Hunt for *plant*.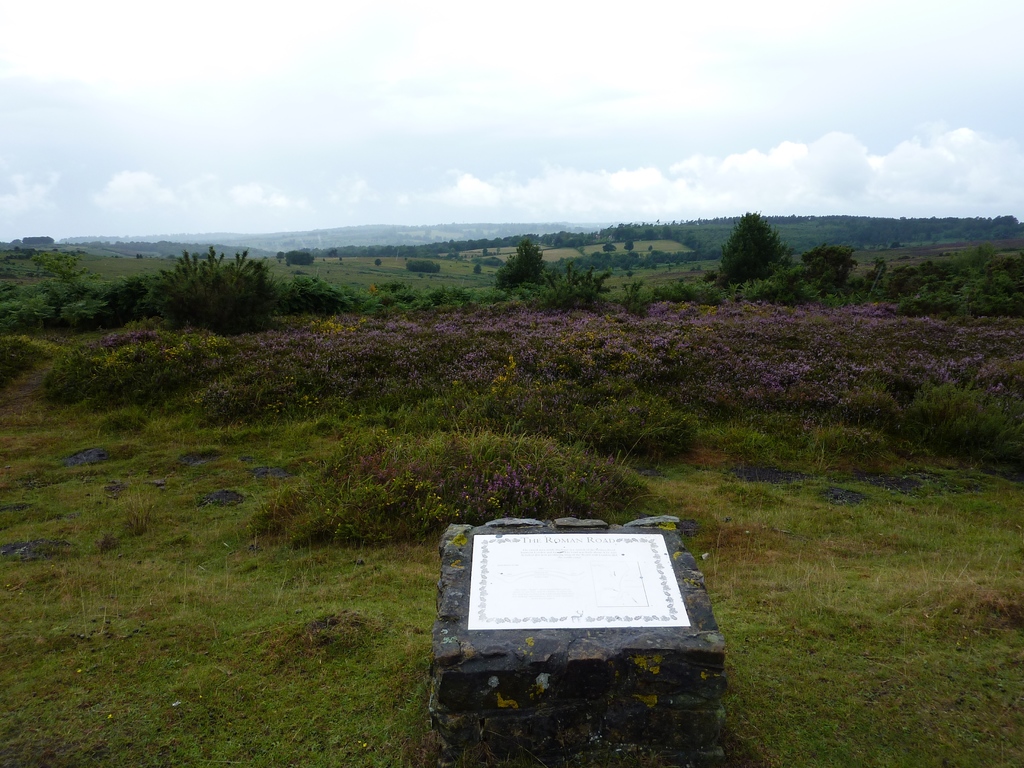
Hunted down at bbox=(0, 193, 1023, 767).
